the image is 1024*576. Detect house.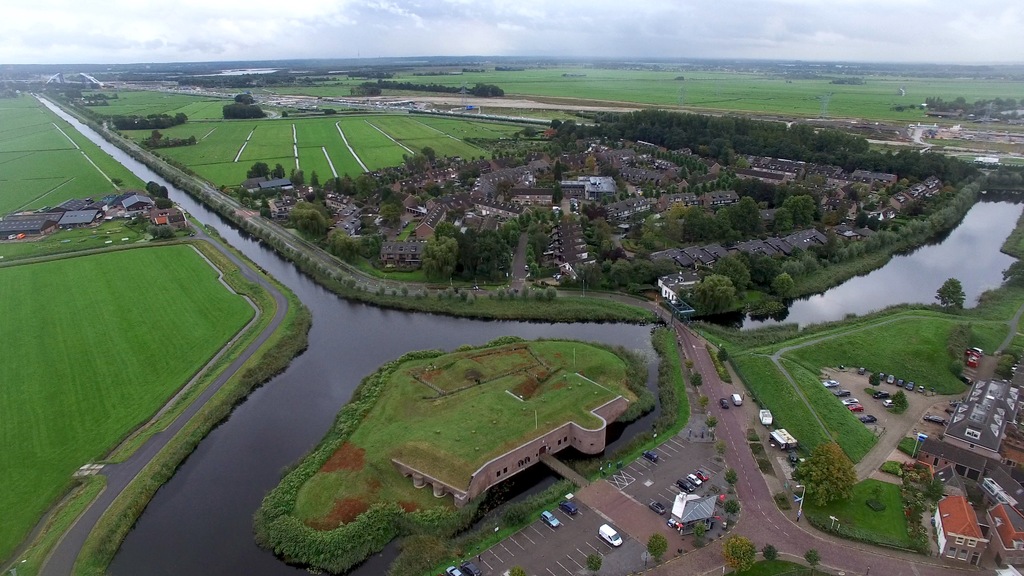
Detection: [374, 241, 431, 266].
